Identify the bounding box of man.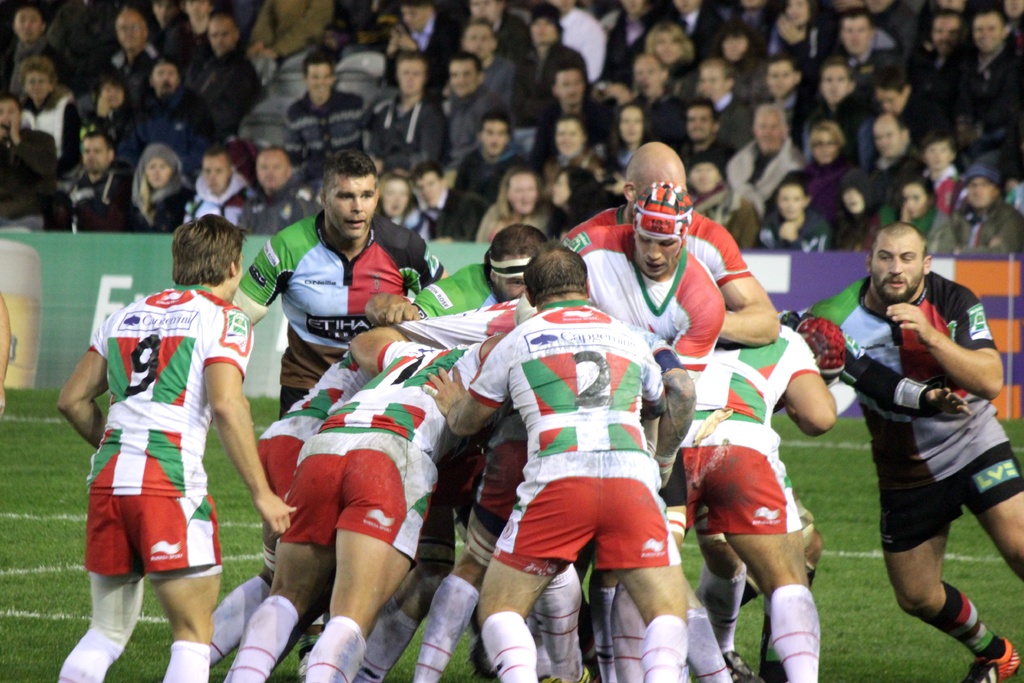
crop(164, 0, 218, 55).
